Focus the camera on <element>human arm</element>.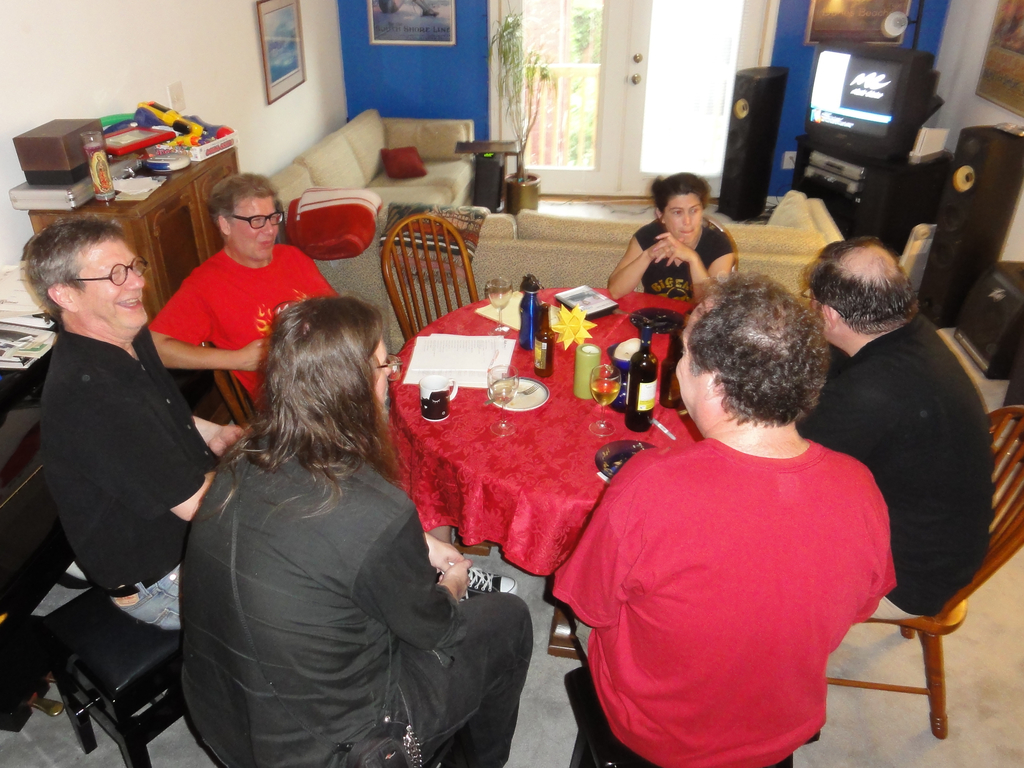
Focus region: locate(62, 400, 232, 522).
